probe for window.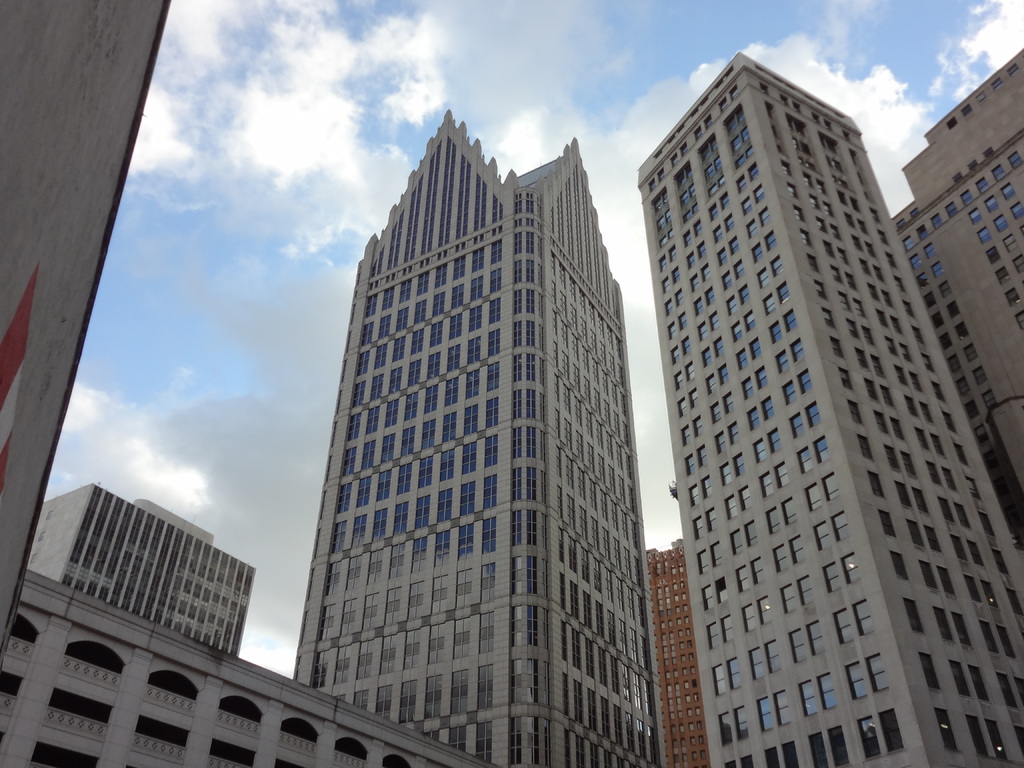
Probe result: 953,501,973,531.
